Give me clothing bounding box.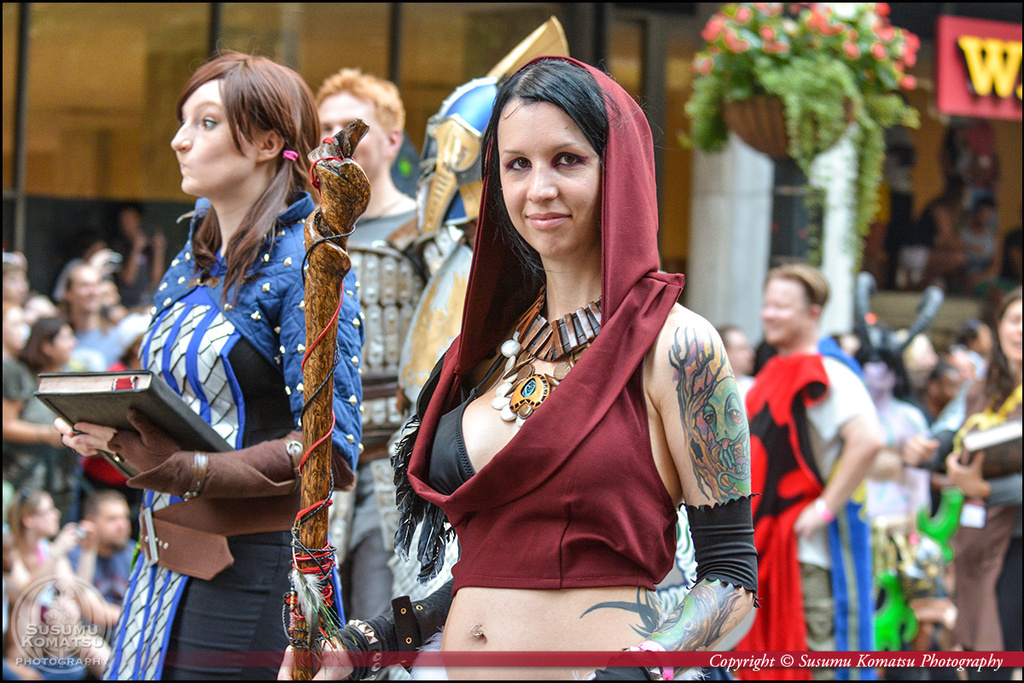
[left=340, top=200, right=424, bottom=625].
